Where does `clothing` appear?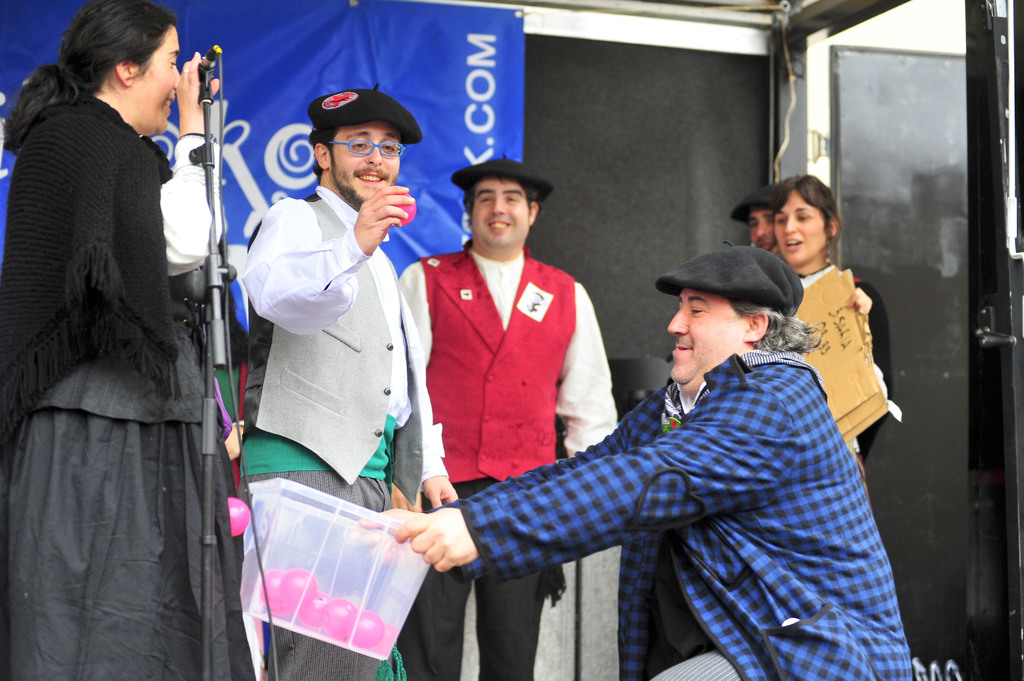
Appears at bbox=(0, 0, 234, 680).
